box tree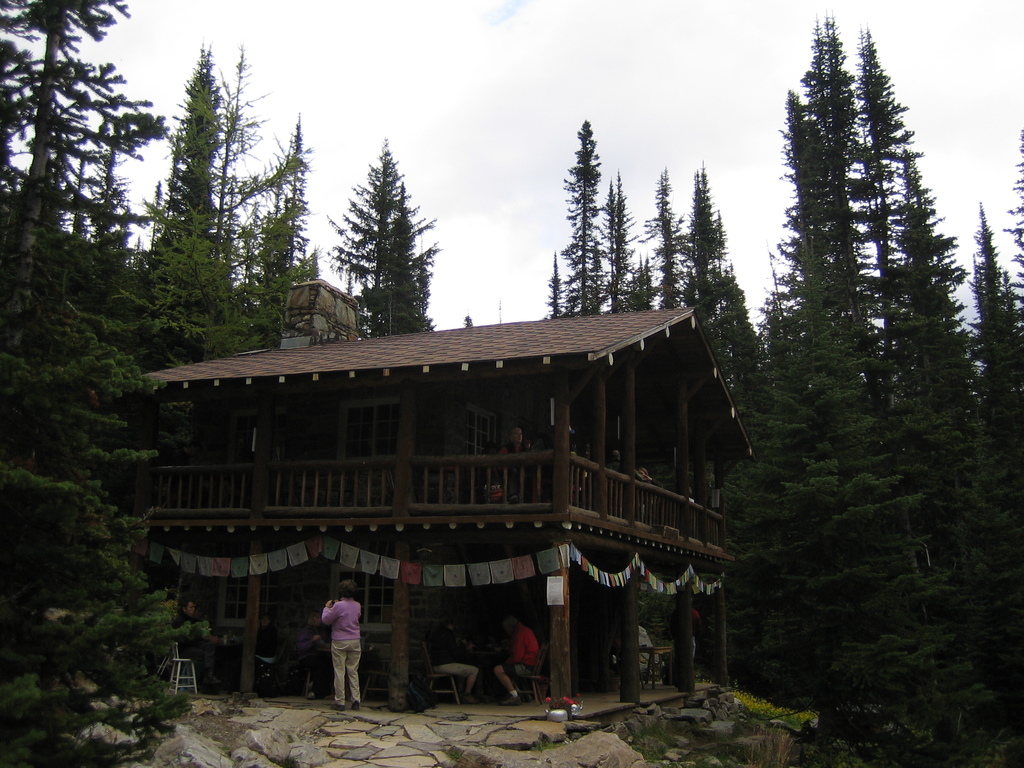
crop(887, 161, 1021, 767)
